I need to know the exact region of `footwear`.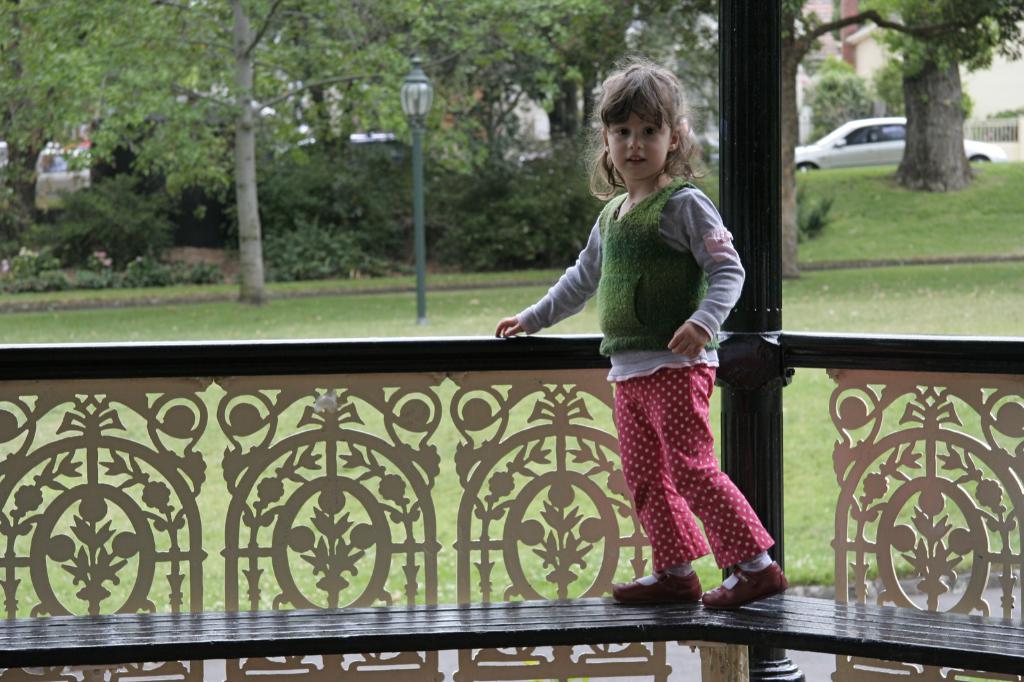
Region: box(609, 569, 702, 605).
